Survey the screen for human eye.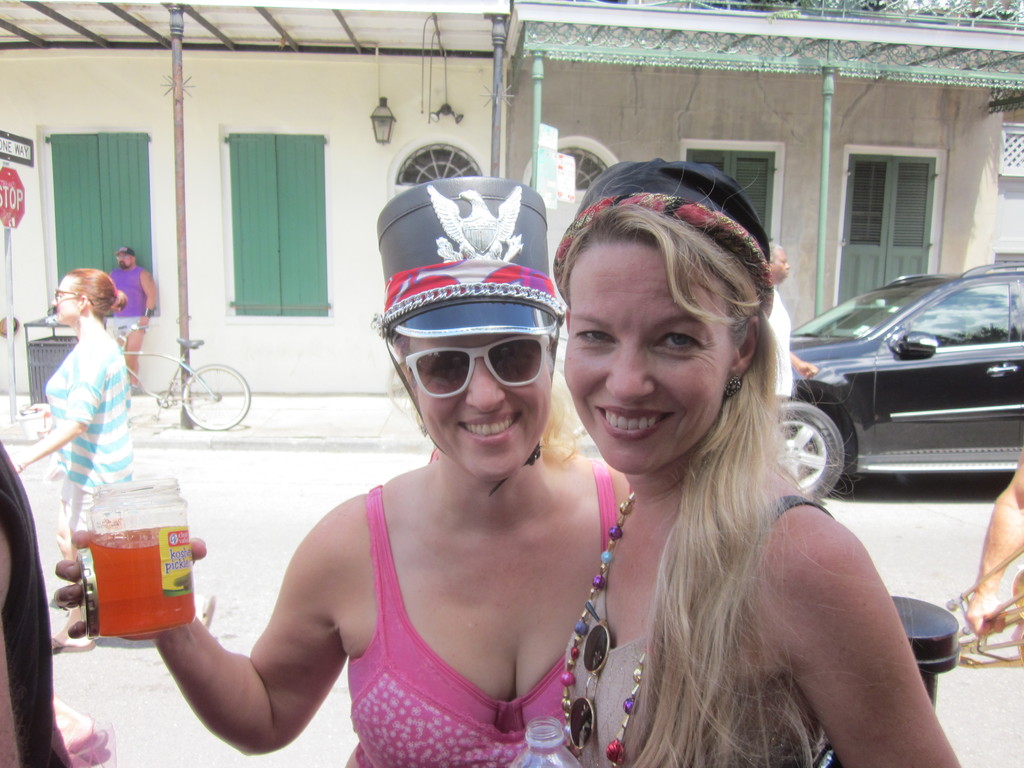
Survey found: [left=781, top=258, right=787, bottom=263].
